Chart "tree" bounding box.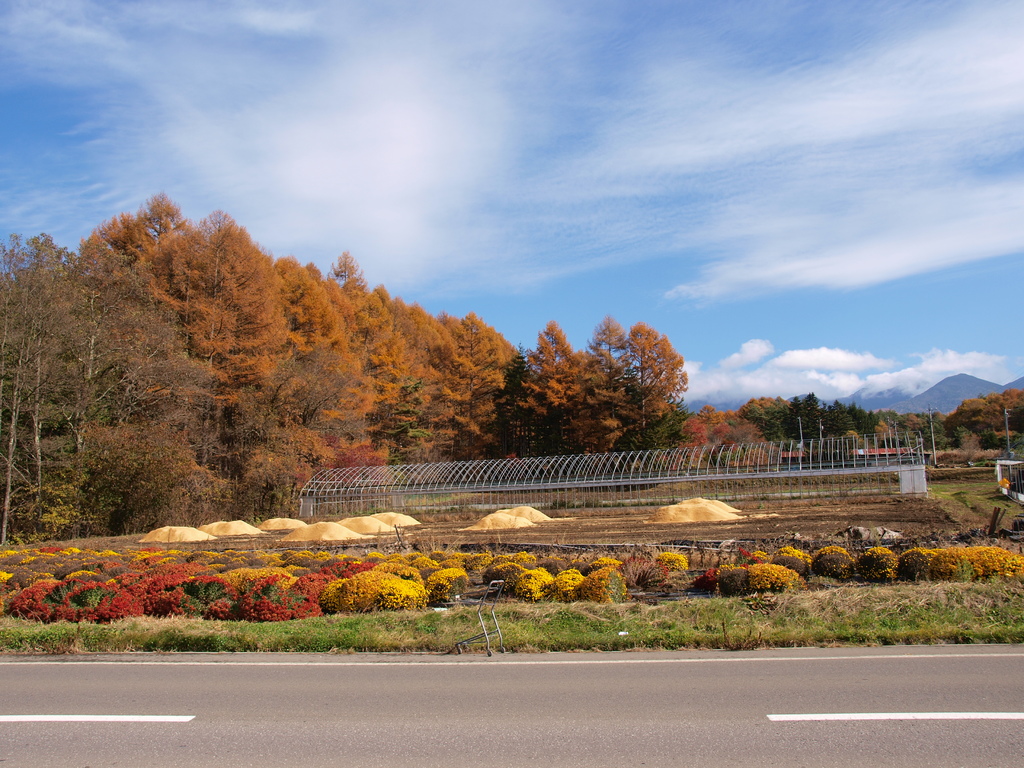
Charted: pyautogui.locateOnScreen(613, 316, 686, 449).
